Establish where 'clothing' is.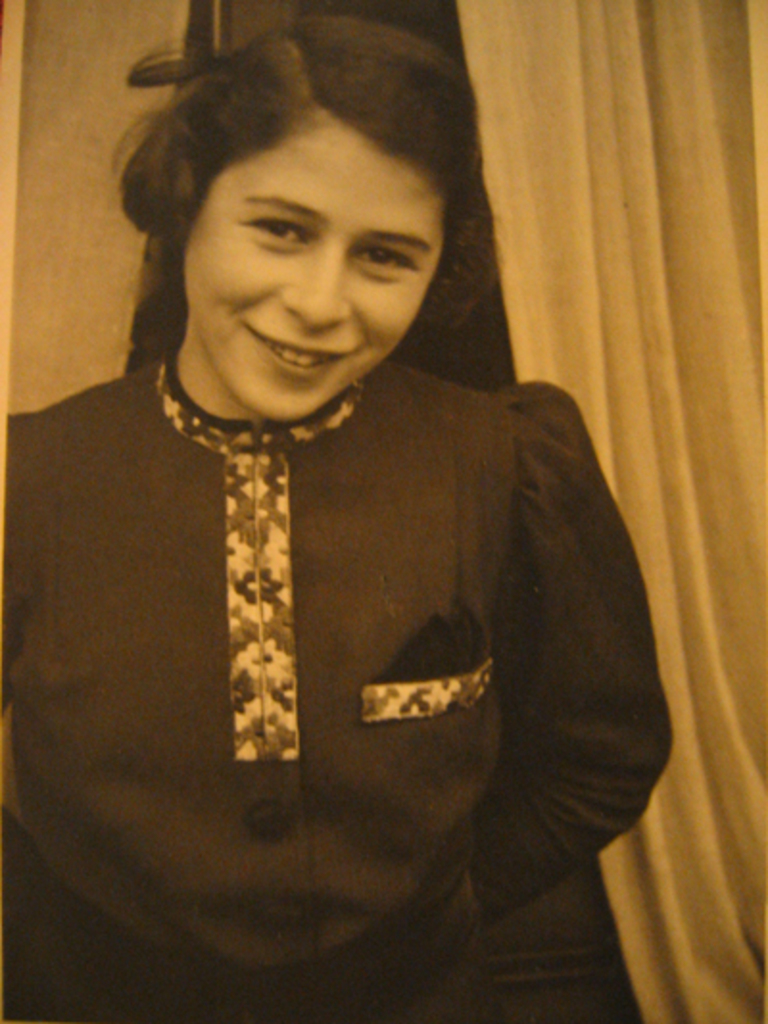
Established at locate(0, 348, 676, 1022).
